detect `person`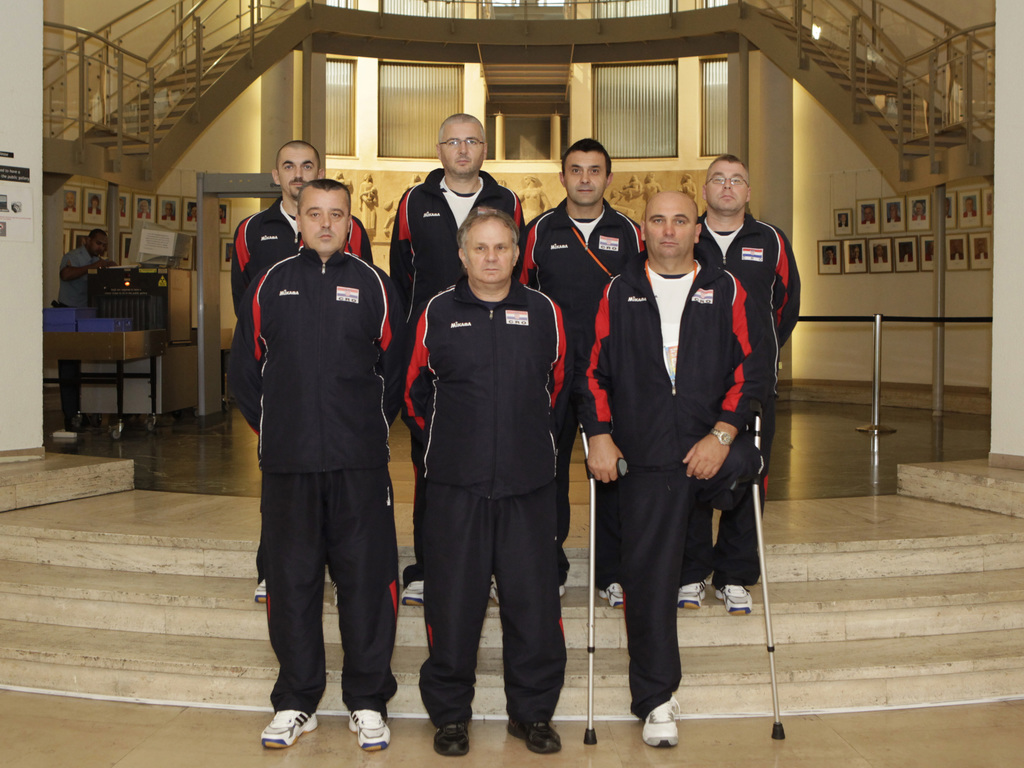
[223,175,406,757]
